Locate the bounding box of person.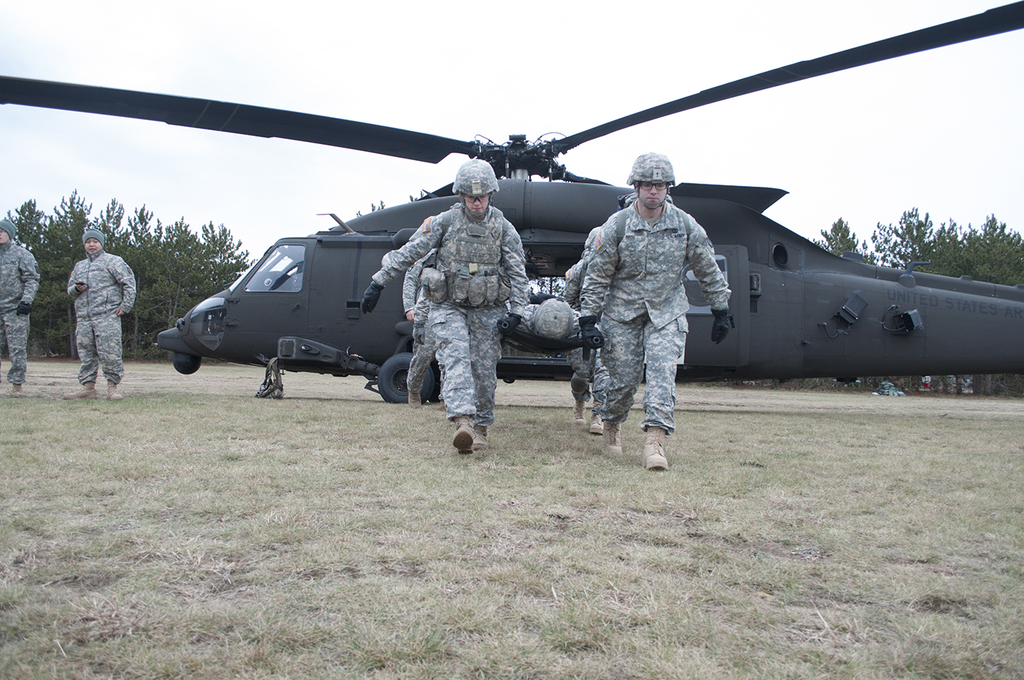
Bounding box: box=[0, 221, 39, 395].
